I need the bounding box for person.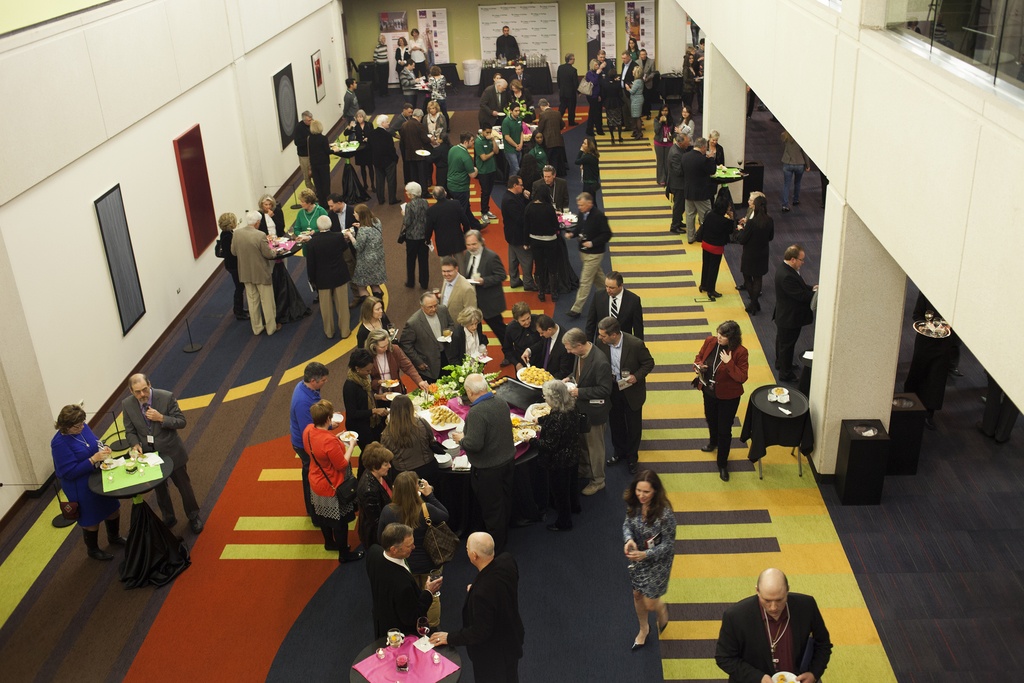
Here it is: {"left": 347, "top": 204, "right": 385, "bottom": 298}.
